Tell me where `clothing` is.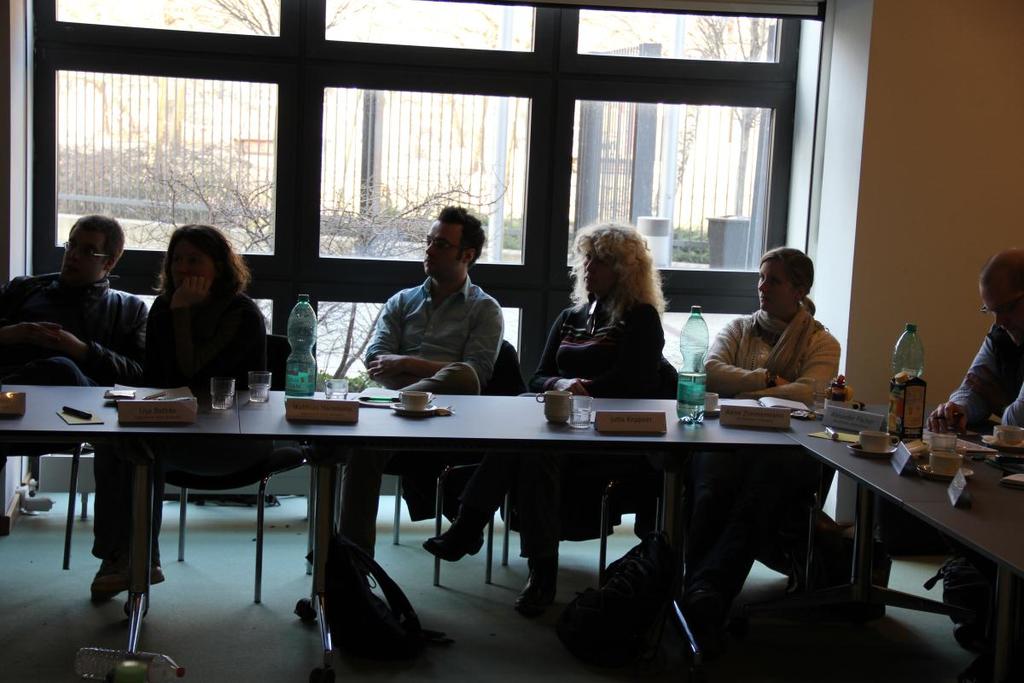
`clothing` is at bbox=[451, 294, 668, 565].
